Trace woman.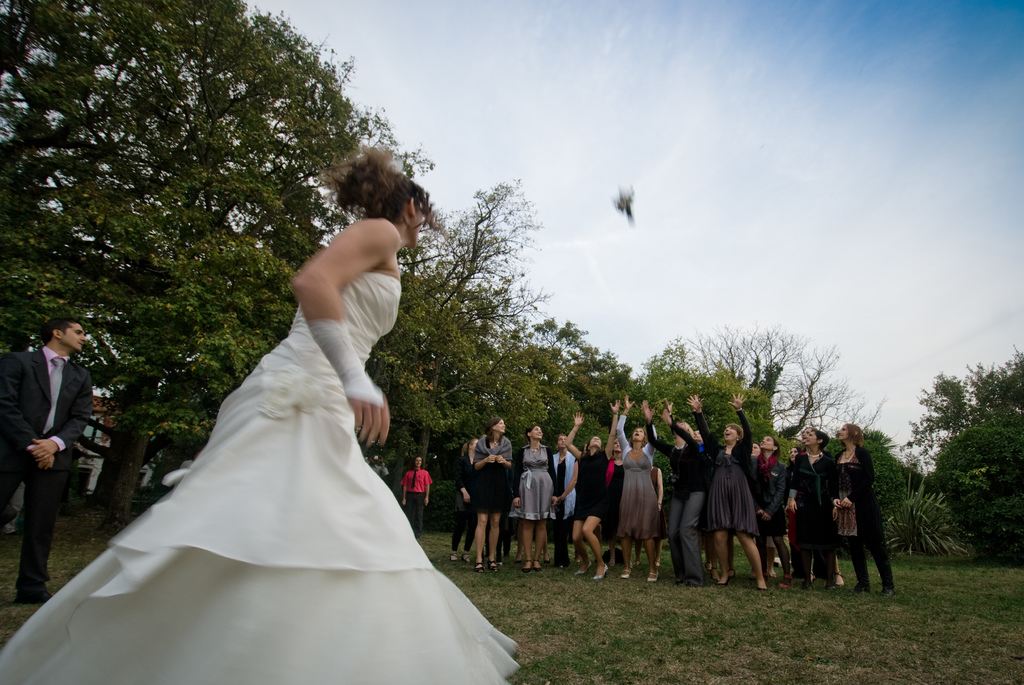
Traced to (611,397,666,578).
